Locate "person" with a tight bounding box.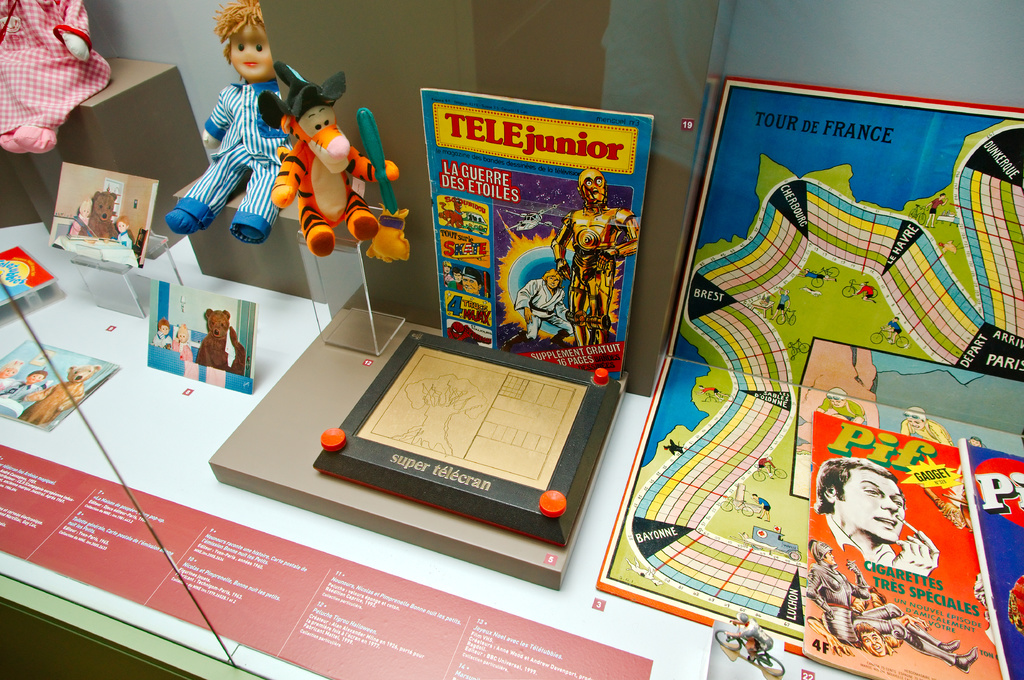
l=829, t=455, r=932, b=608.
